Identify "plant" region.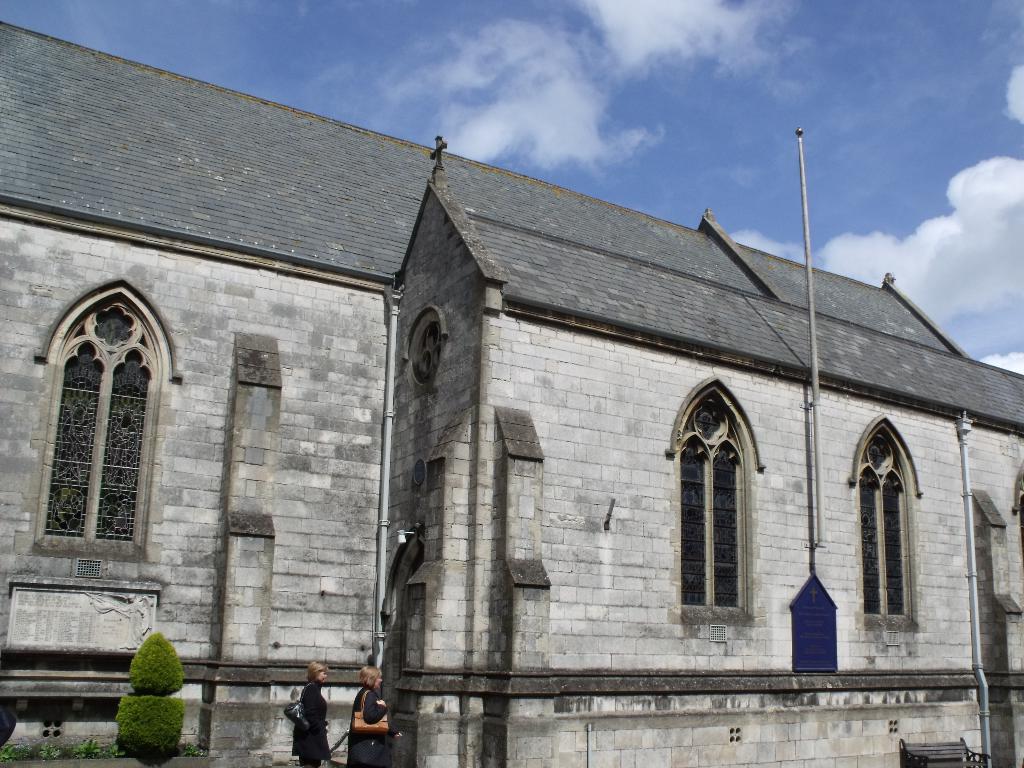
Region: region(13, 740, 36, 761).
